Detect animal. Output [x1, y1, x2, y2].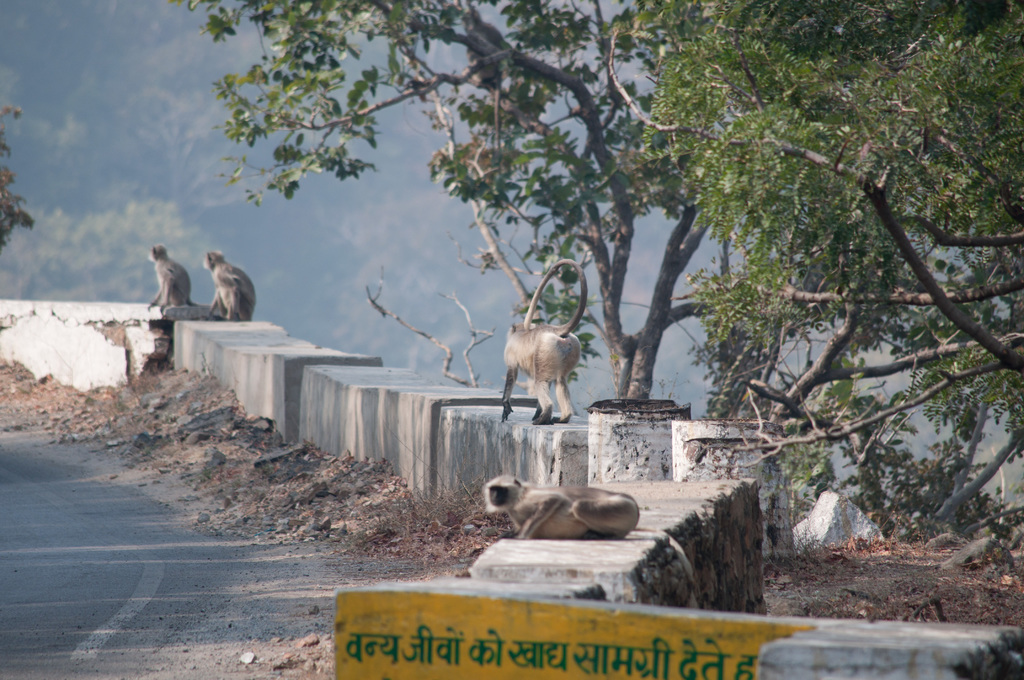
[146, 241, 197, 311].
